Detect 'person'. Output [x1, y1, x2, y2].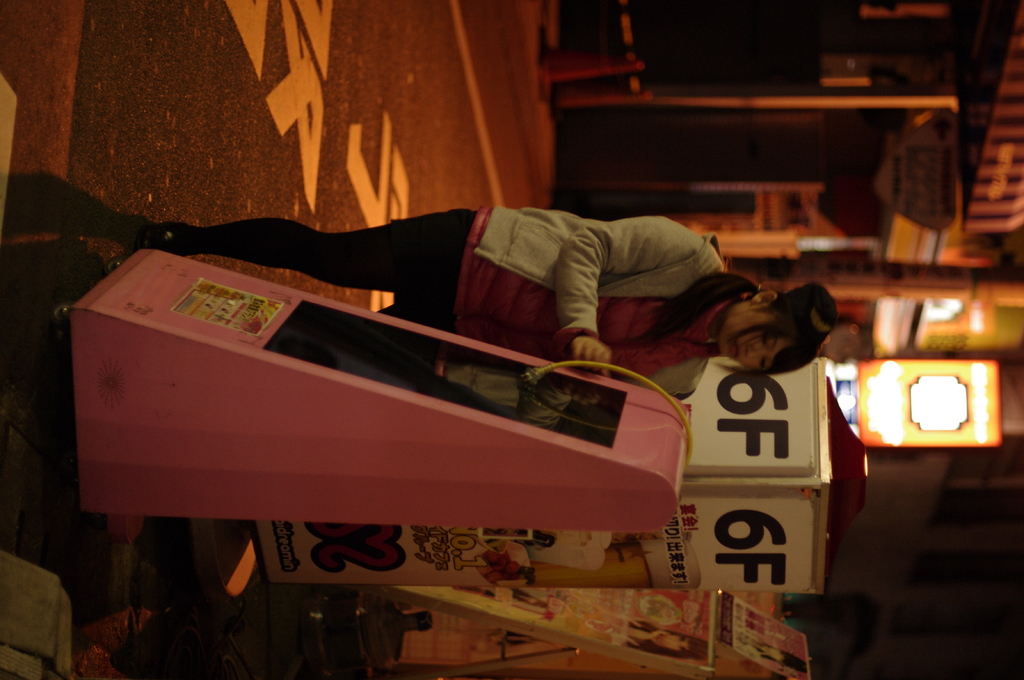
[145, 210, 835, 383].
